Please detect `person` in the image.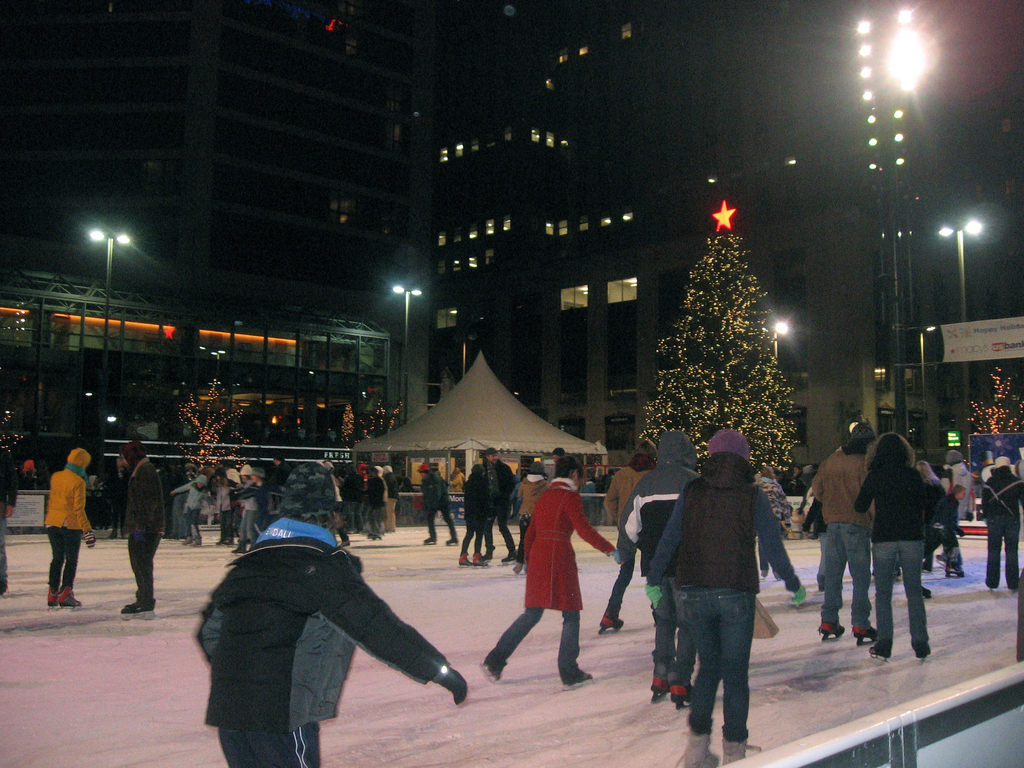
(623, 425, 699, 703).
